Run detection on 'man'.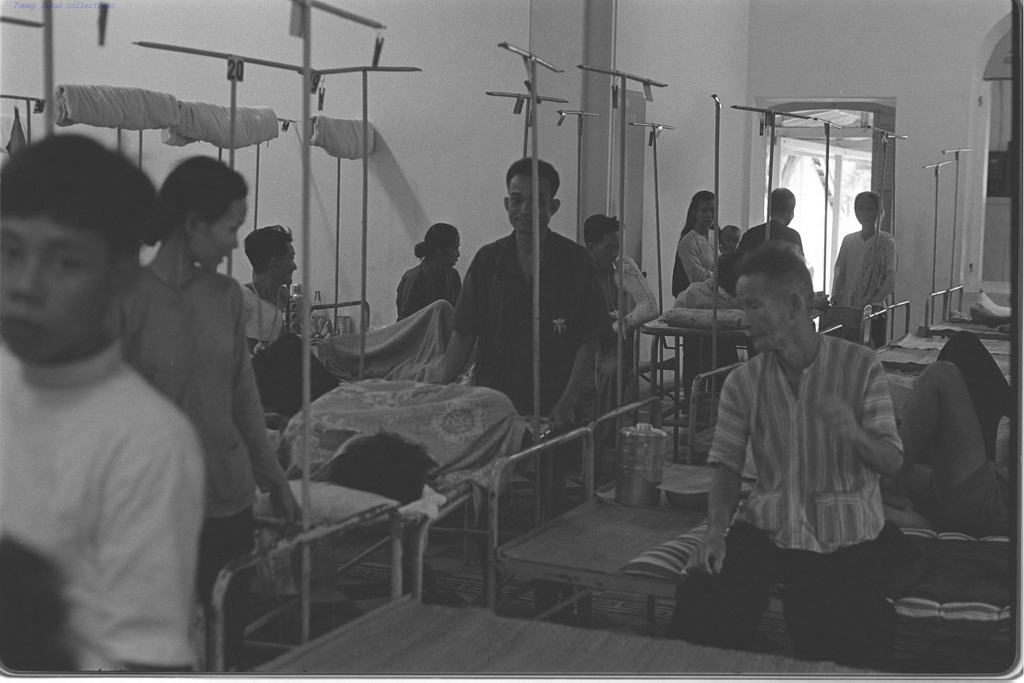
Result: 420 159 622 432.
